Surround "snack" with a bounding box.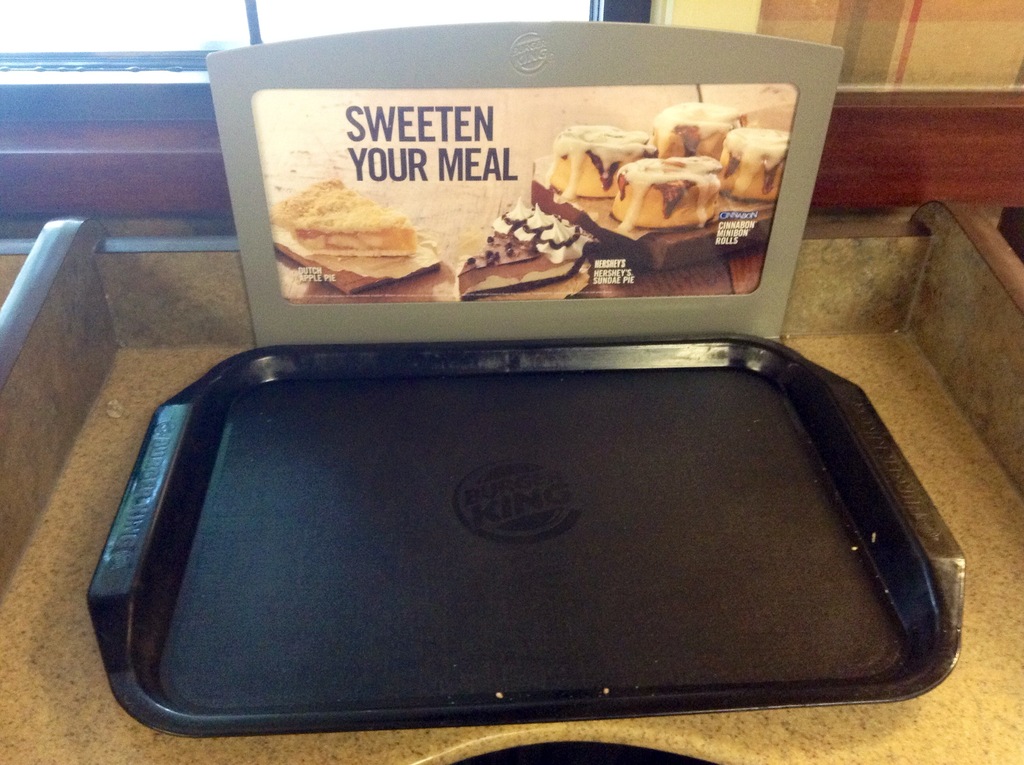
716,117,789,205.
